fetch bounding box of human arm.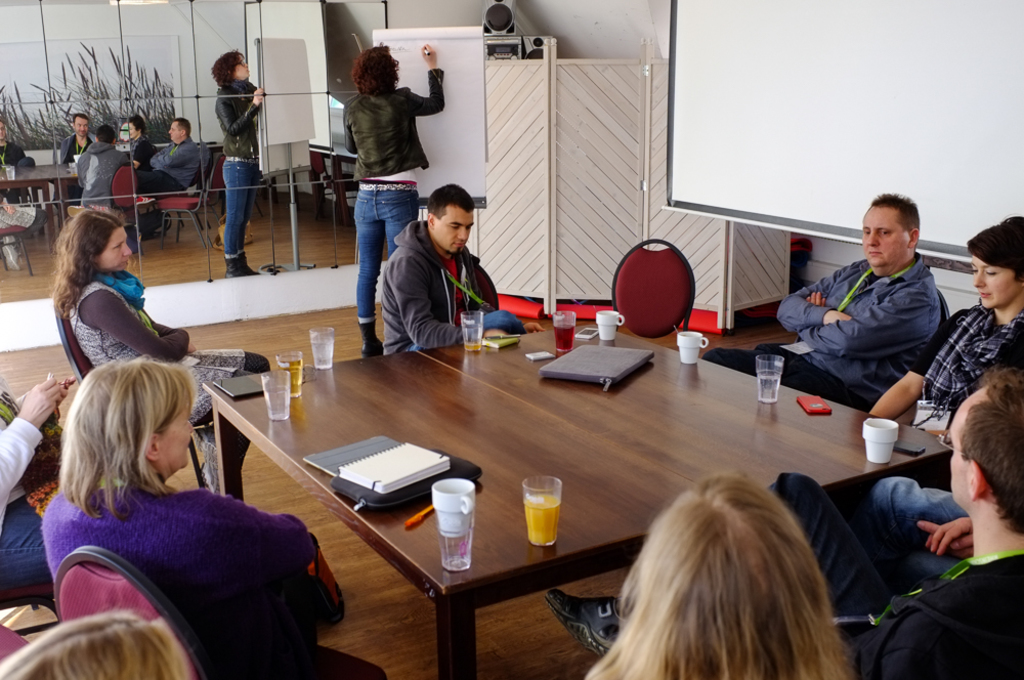
Bbox: pyautogui.locateOnScreen(781, 265, 845, 335).
